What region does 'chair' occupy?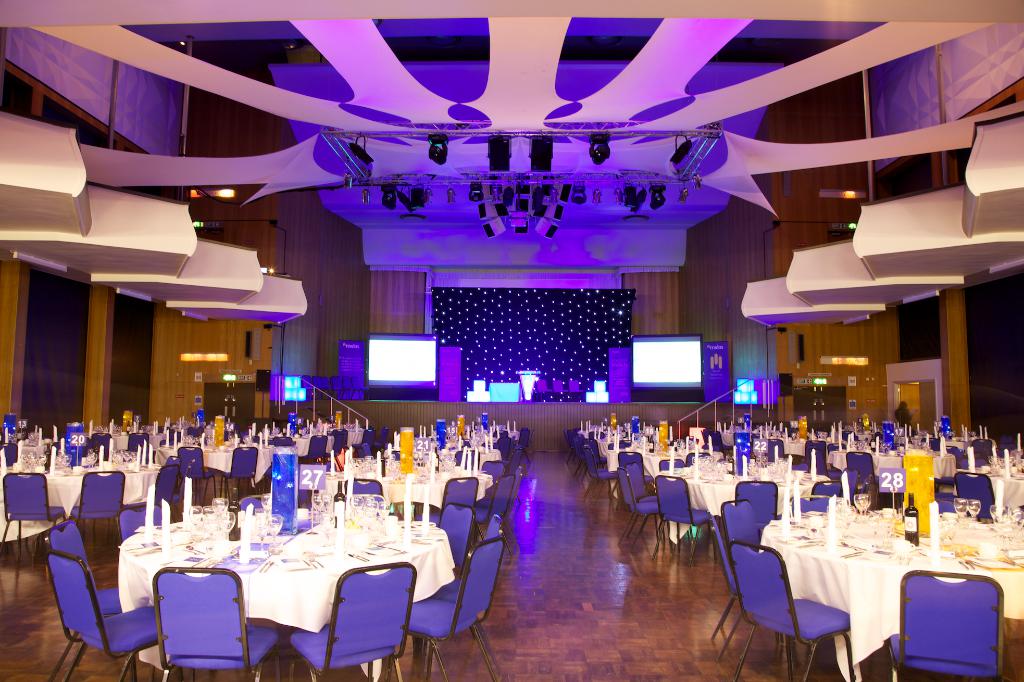
l=3, t=443, r=16, b=467.
